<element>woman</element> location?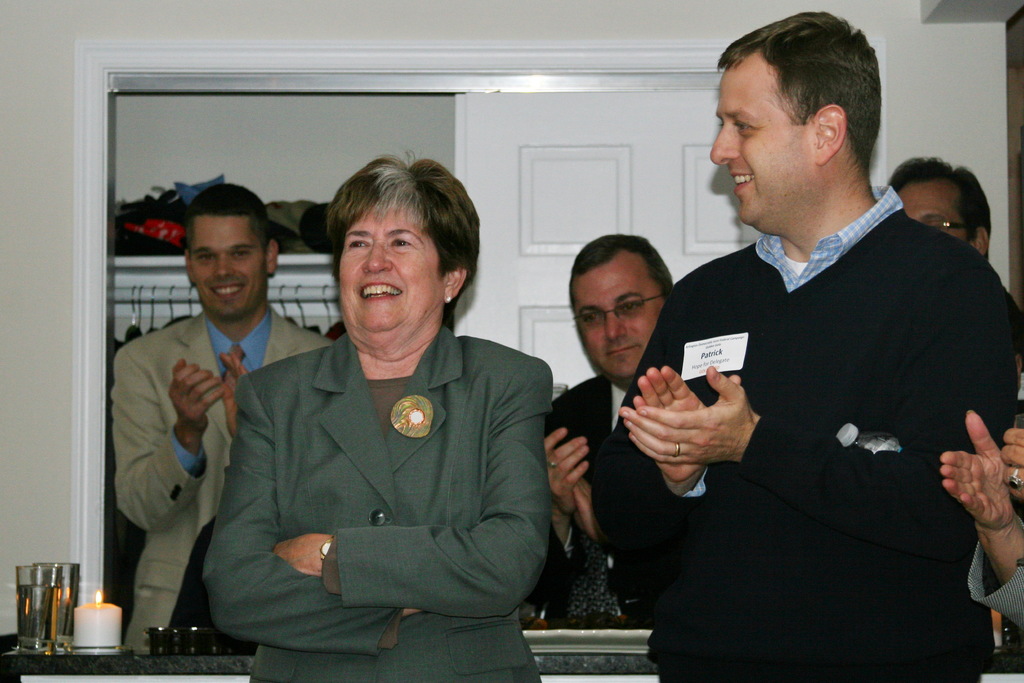
163/177/562/682
